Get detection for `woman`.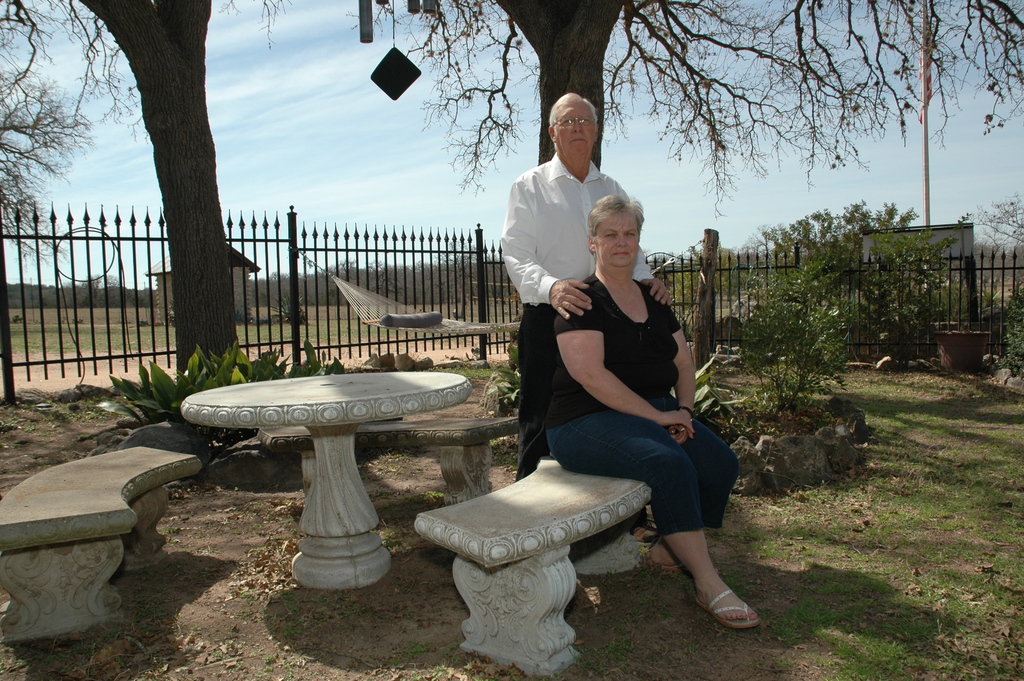
Detection: box(527, 184, 728, 639).
